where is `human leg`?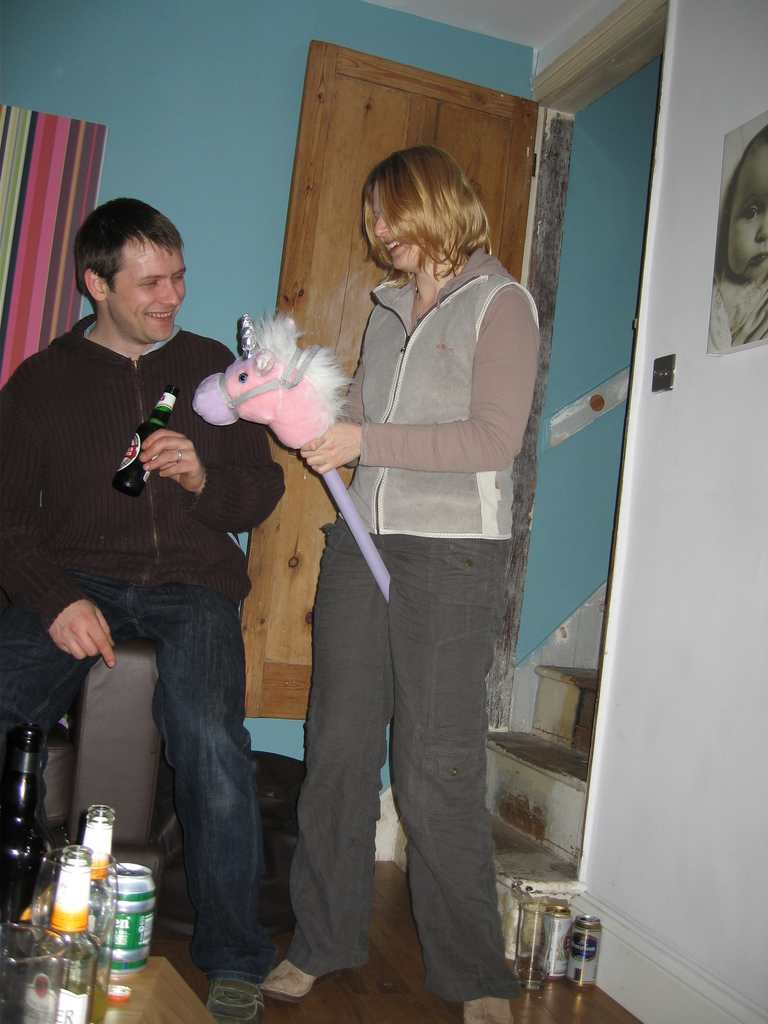
left=261, top=524, right=388, bottom=998.
